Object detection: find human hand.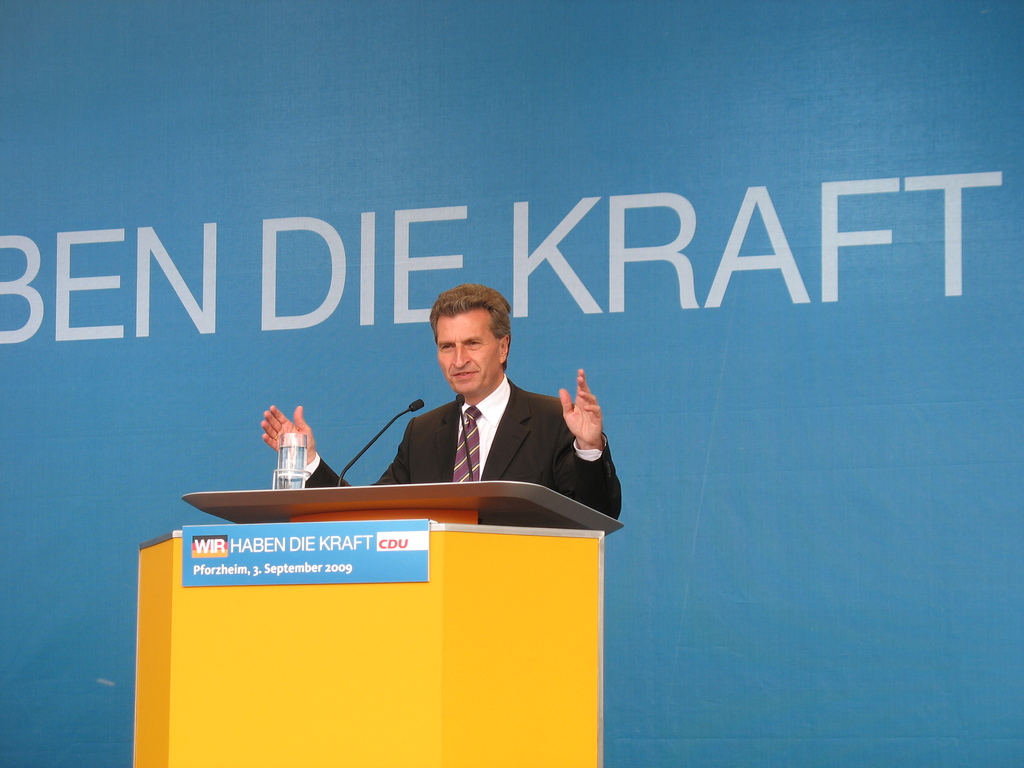
rect(248, 407, 321, 477).
